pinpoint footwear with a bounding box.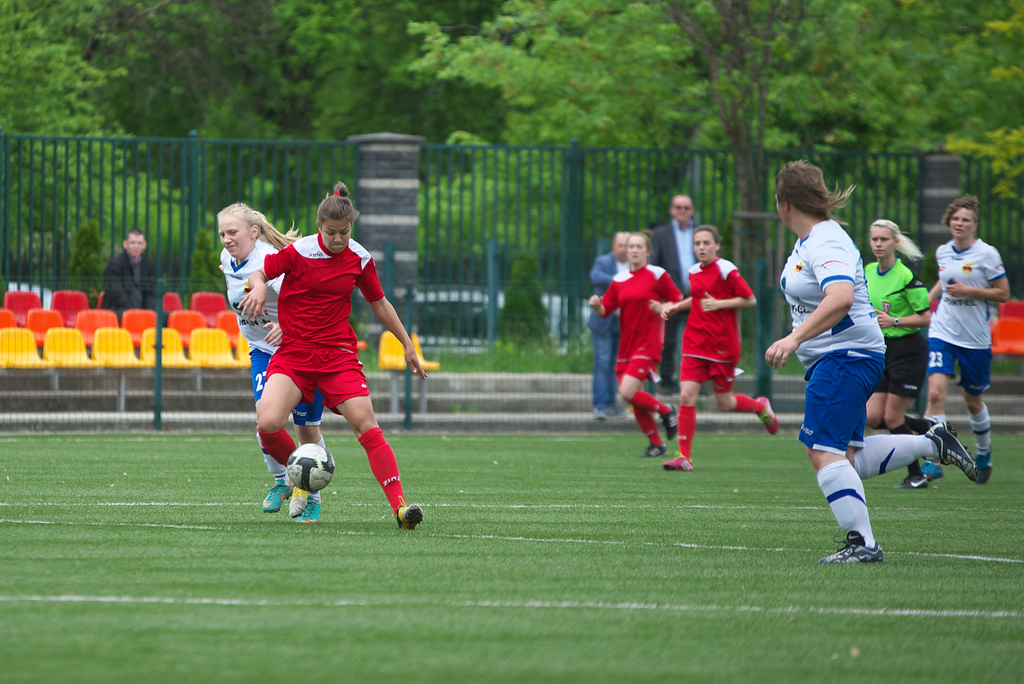
(x1=286, y1=484, x2=309, y2=517).
